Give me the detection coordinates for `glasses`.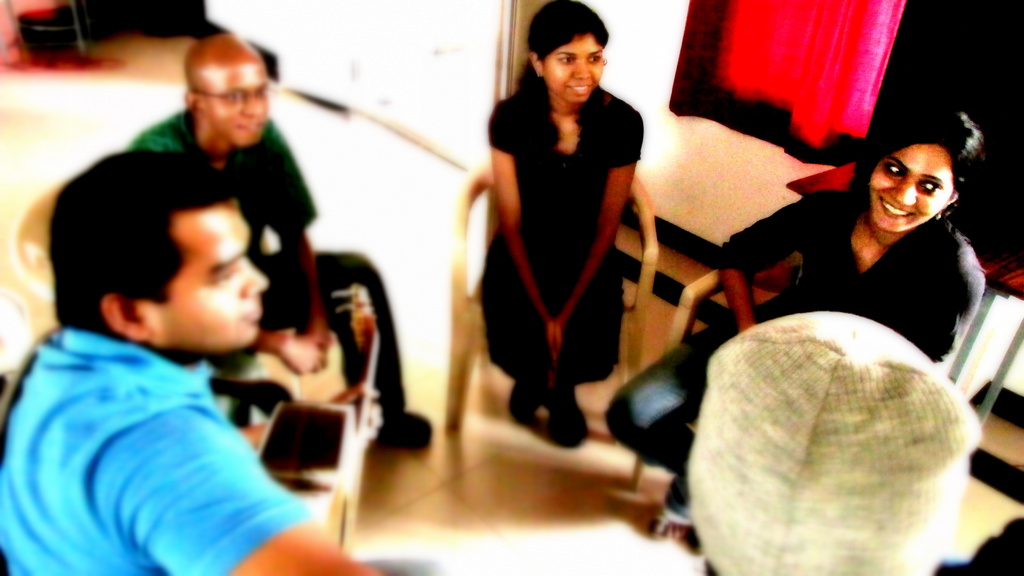
left=186, top=77, right=277, bottom=106.
